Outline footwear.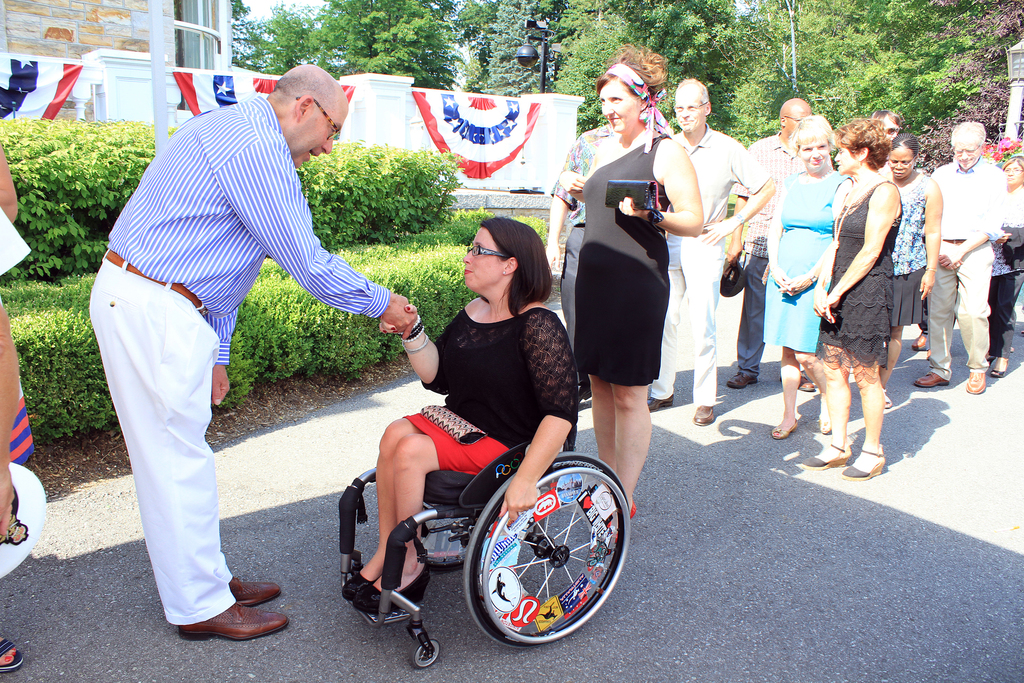
Outline: <box>964,371,998,393</box>.
